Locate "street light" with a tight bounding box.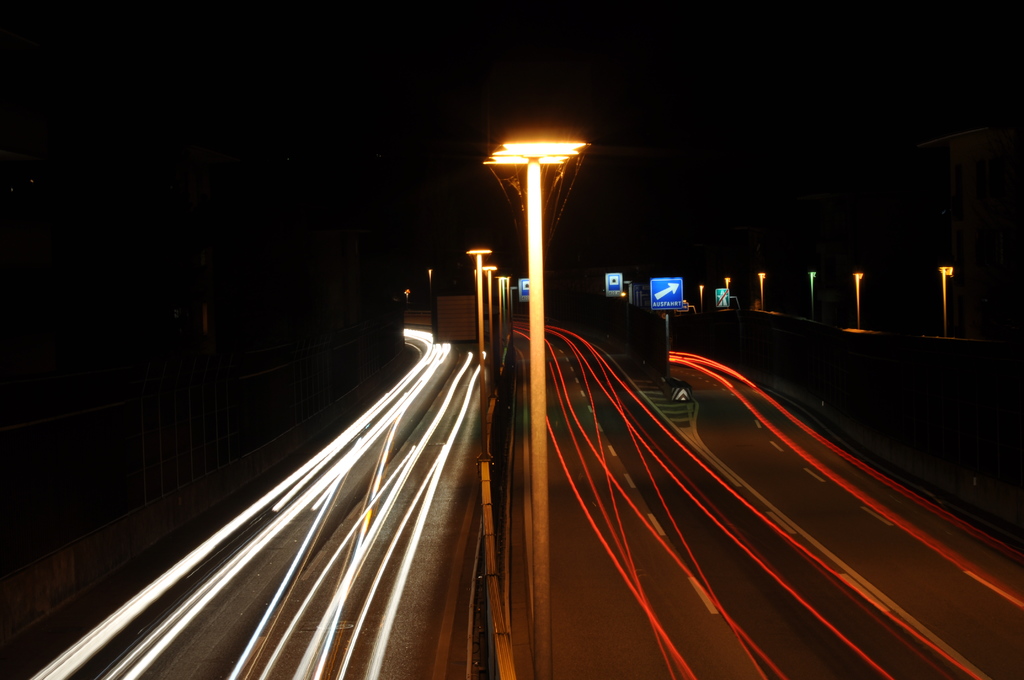
x1=721, y1=277, x2=734, y2=311.
